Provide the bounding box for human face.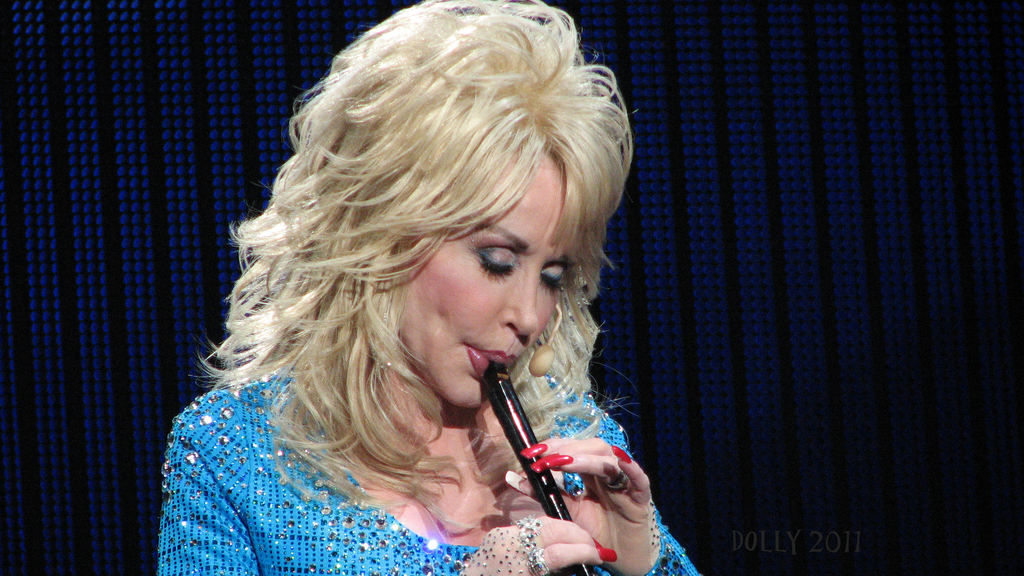
(x1=384, y1=180, x2=570, y2=404).
